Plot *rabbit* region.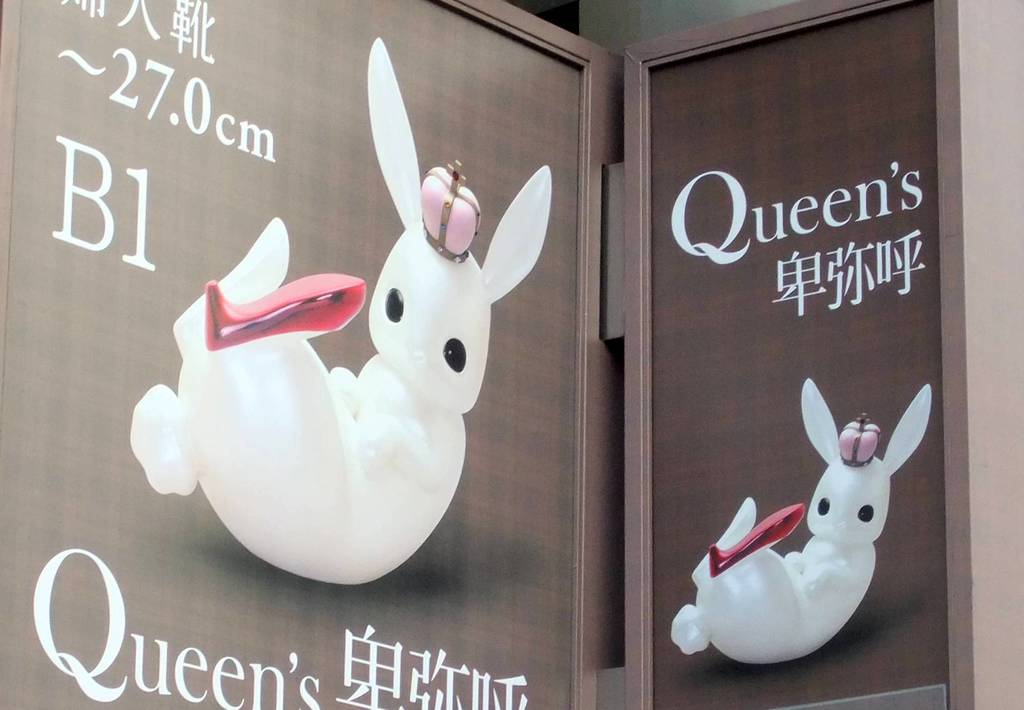
Plotted at x1=668, y1=376, x2=932, y2=675.
